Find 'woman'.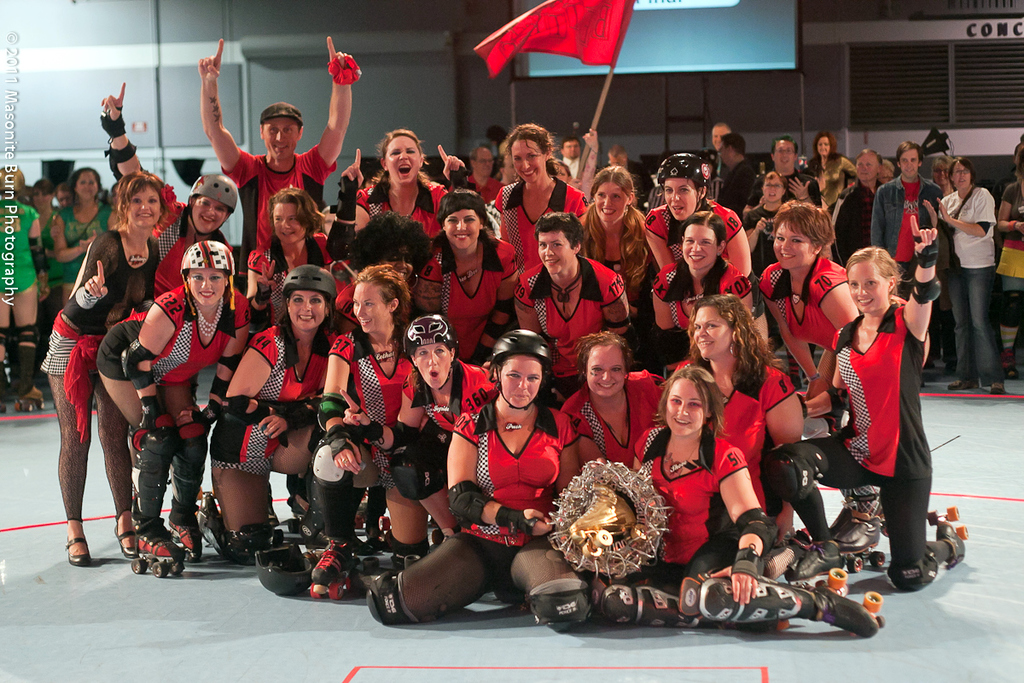
pyautogui.locateOnScreen(335, 124, 474, 263).
